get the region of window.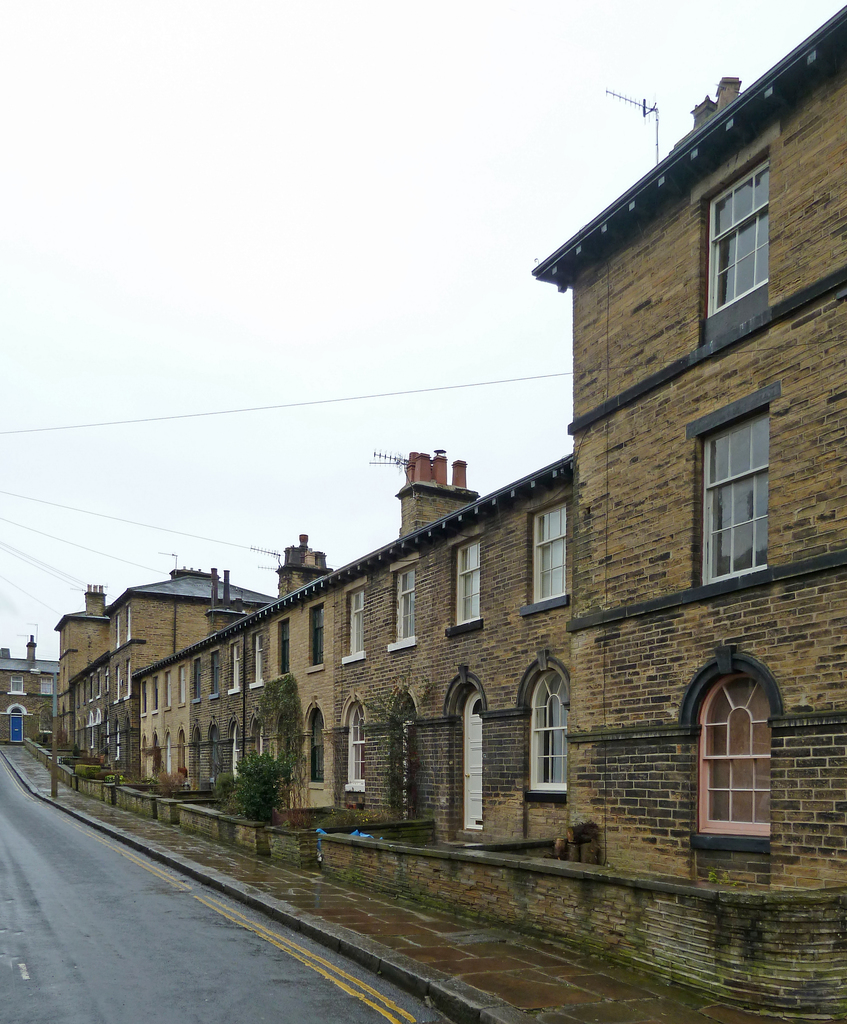
box=[307, 597, 332, 671].
